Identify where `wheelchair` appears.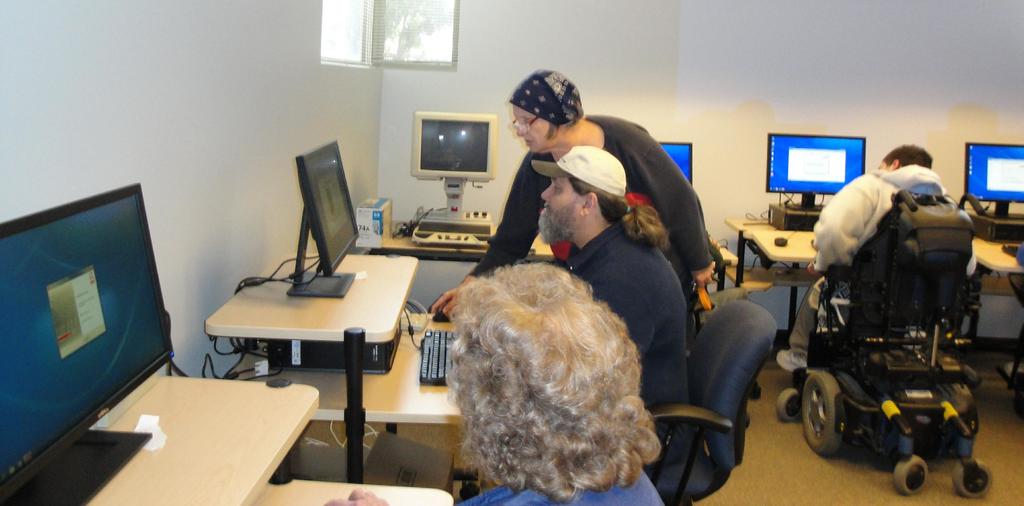
Appears at pyautogui.locateOnScreen(799, 159, 996, 484).
